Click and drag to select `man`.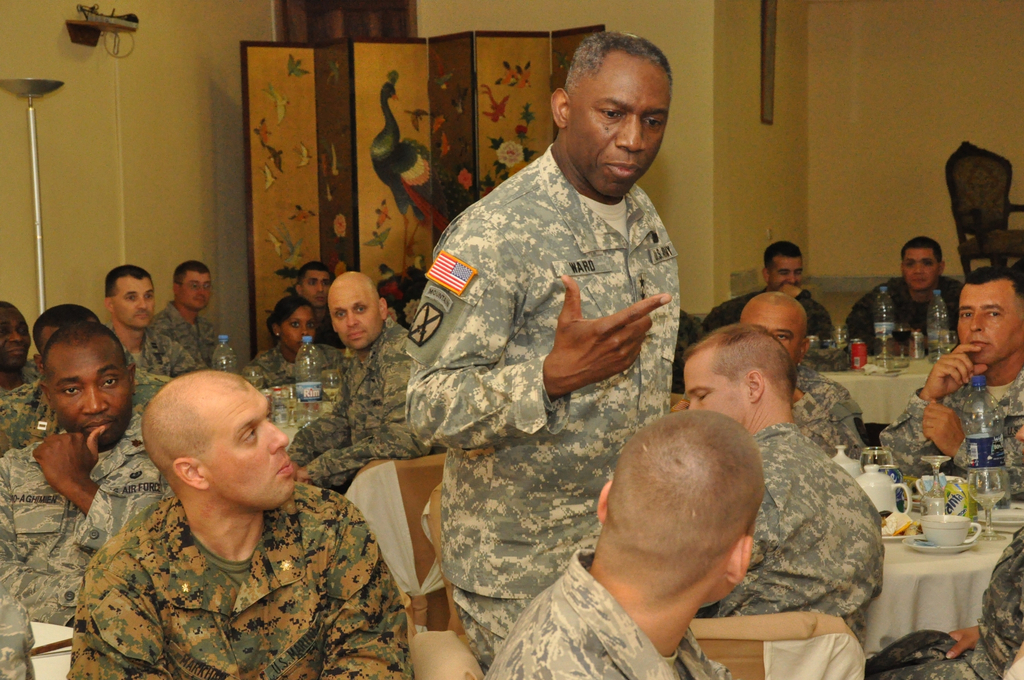
Selection: region(147, 263, 225, 381).
